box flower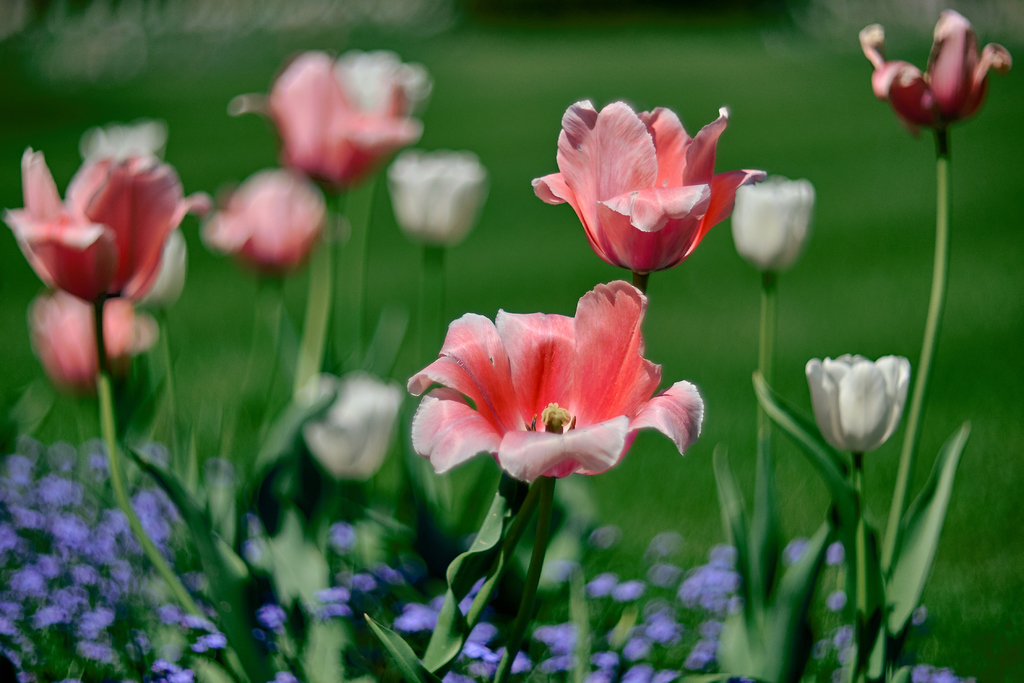
(x1=5, y1=143, x2=214, y2=307)
